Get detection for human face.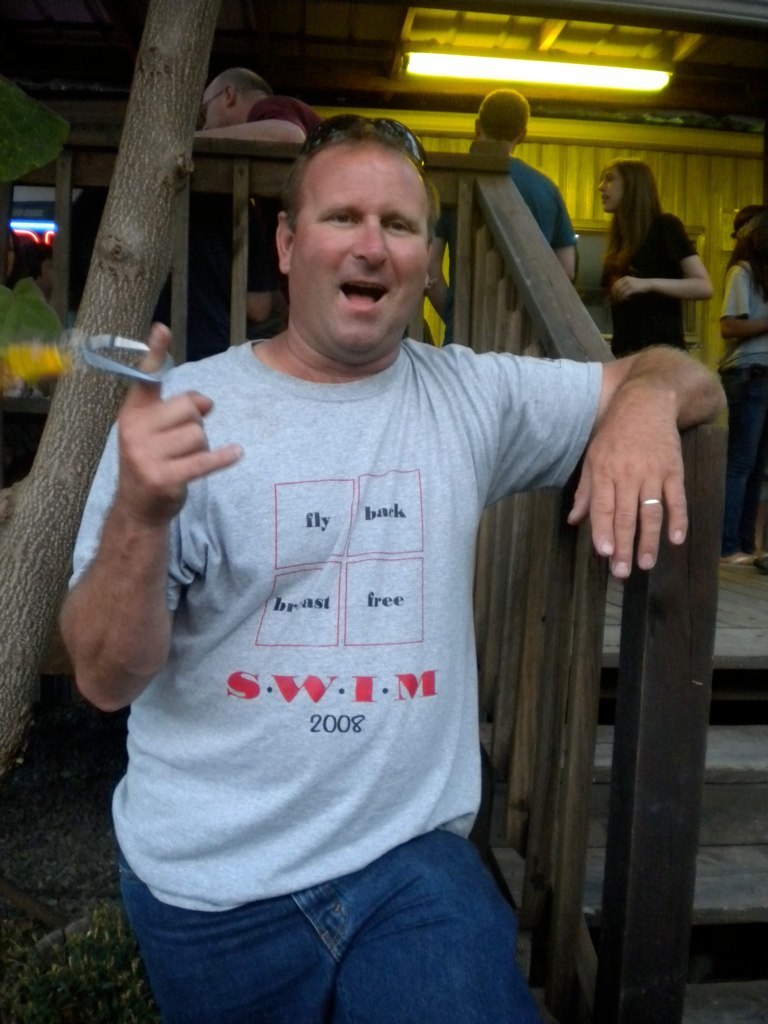
Detection: [203,92,223,124].
